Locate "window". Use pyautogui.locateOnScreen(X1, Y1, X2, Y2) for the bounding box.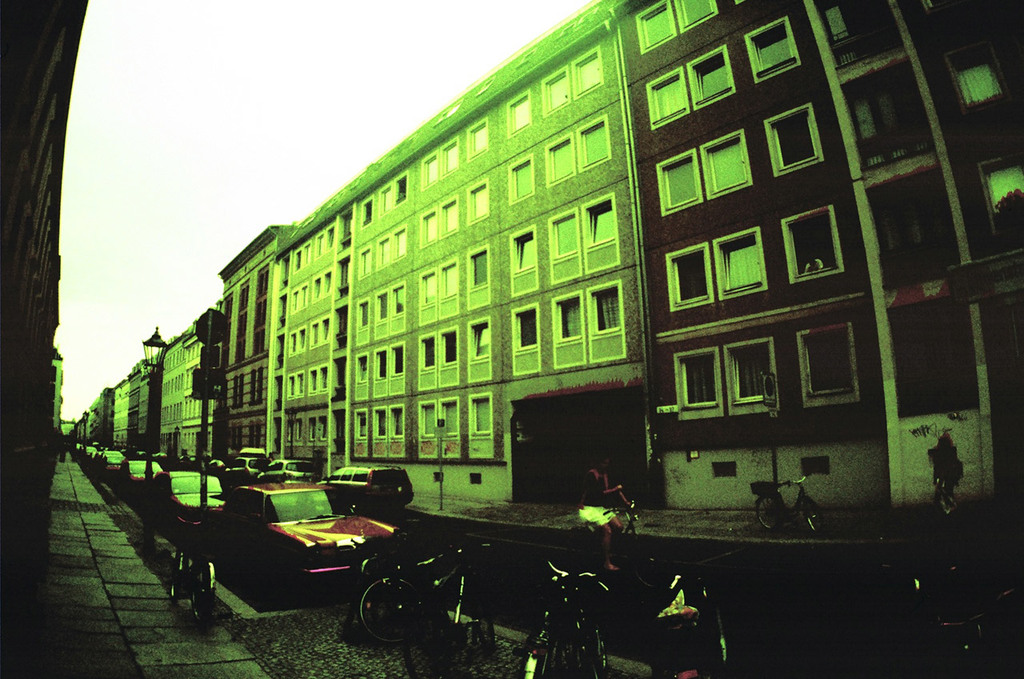
pyautogui.locateOnScreen(359, 355, 367, 381).
